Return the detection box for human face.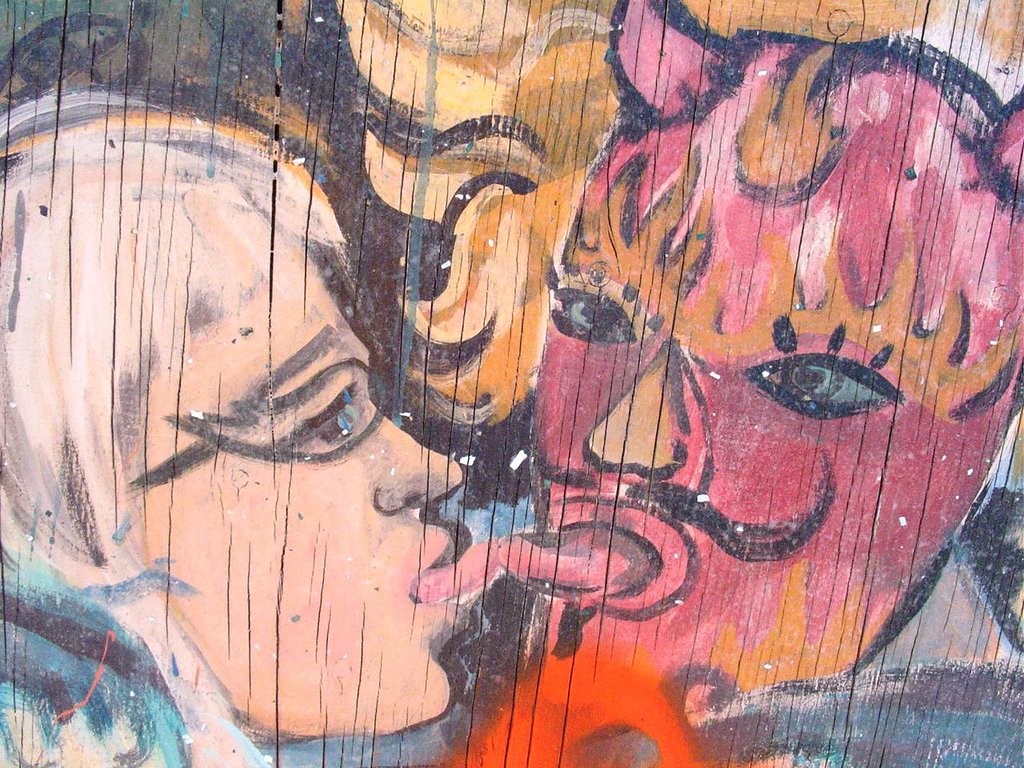
bbox=[526, 204, 1006, 702].
